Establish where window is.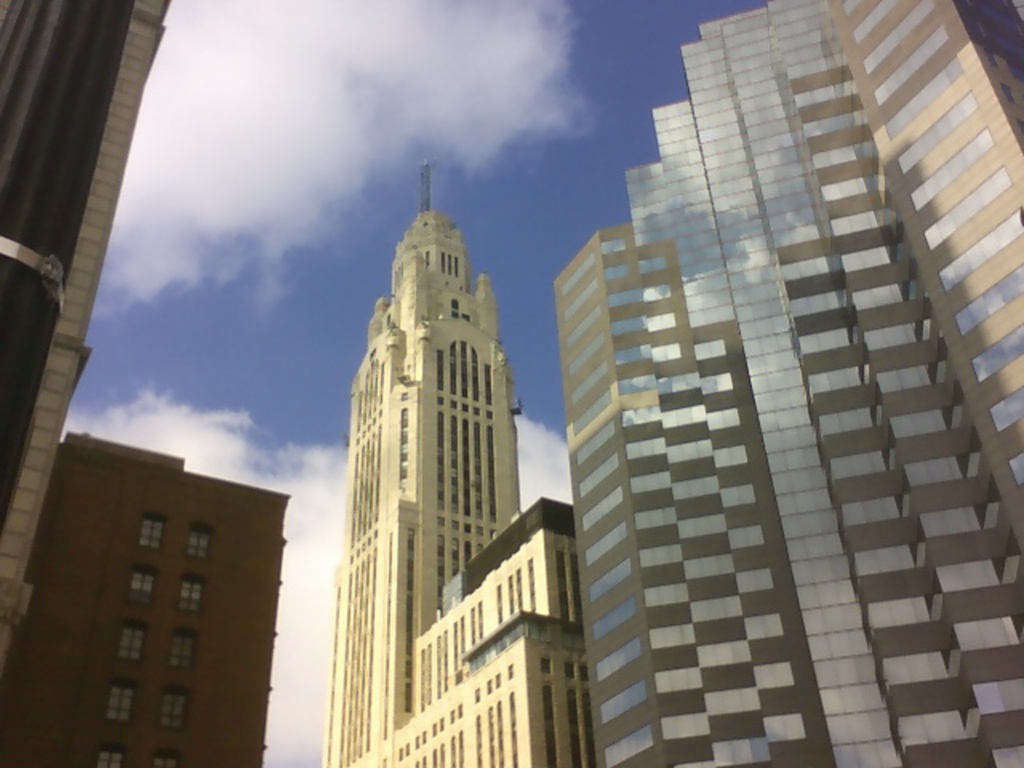
Established at {"x1": 117, "y1": 616, "x2": 147, "y2": 658}.
